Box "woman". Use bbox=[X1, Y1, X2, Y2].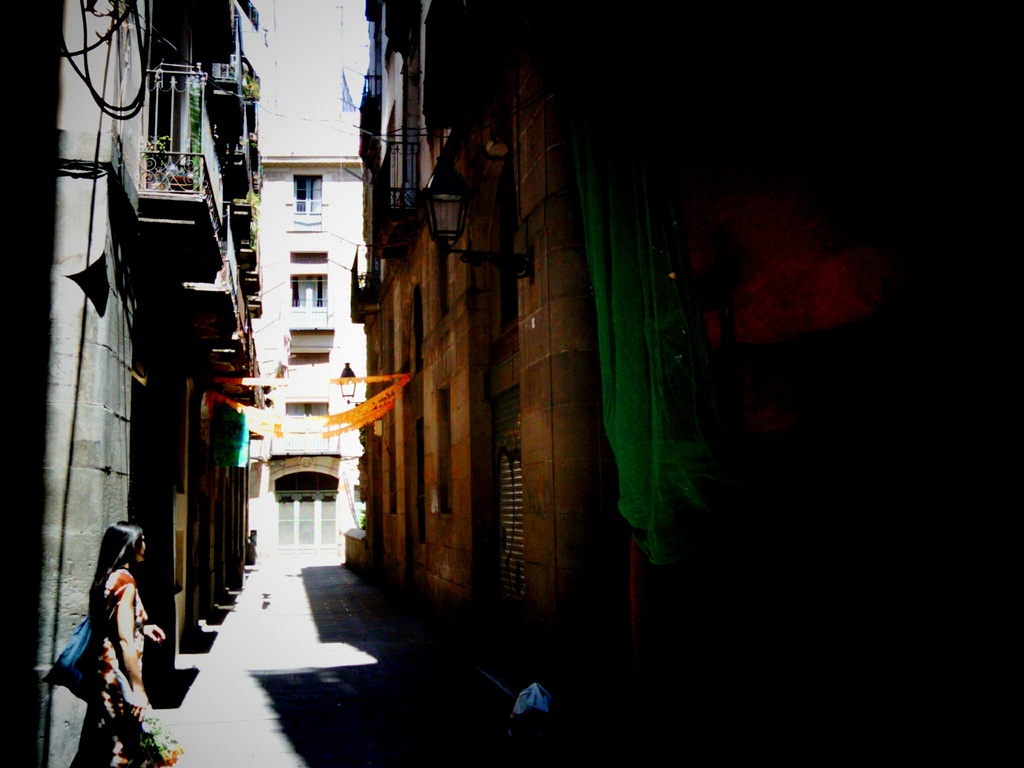
bbox=[64, 524, 141, 717].
